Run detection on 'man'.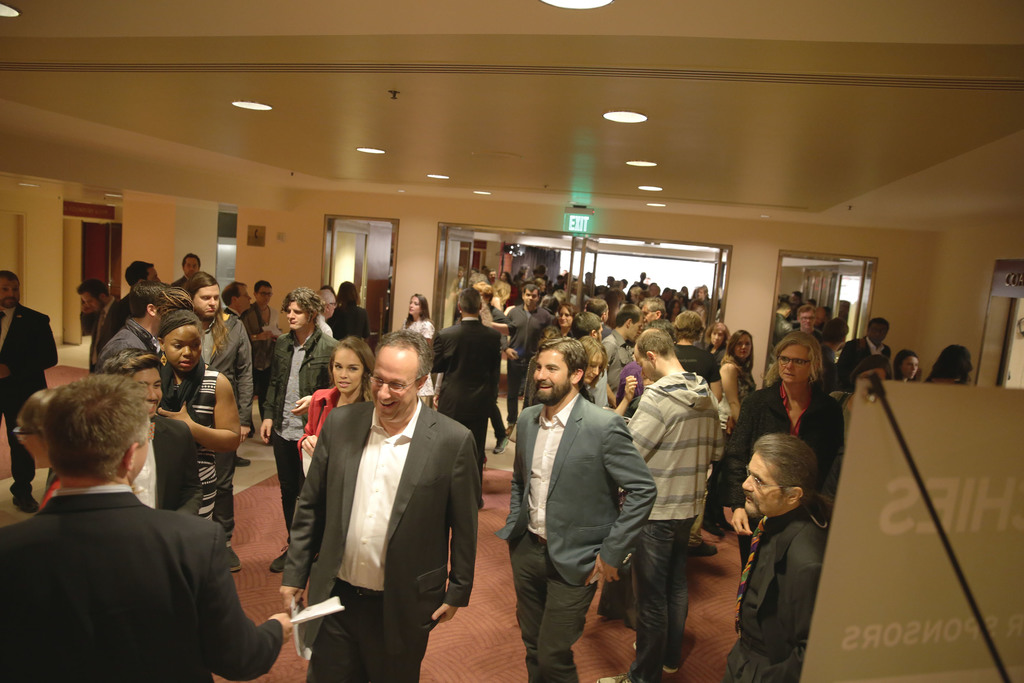
Result: select_region(99, 260, 153, 369).
